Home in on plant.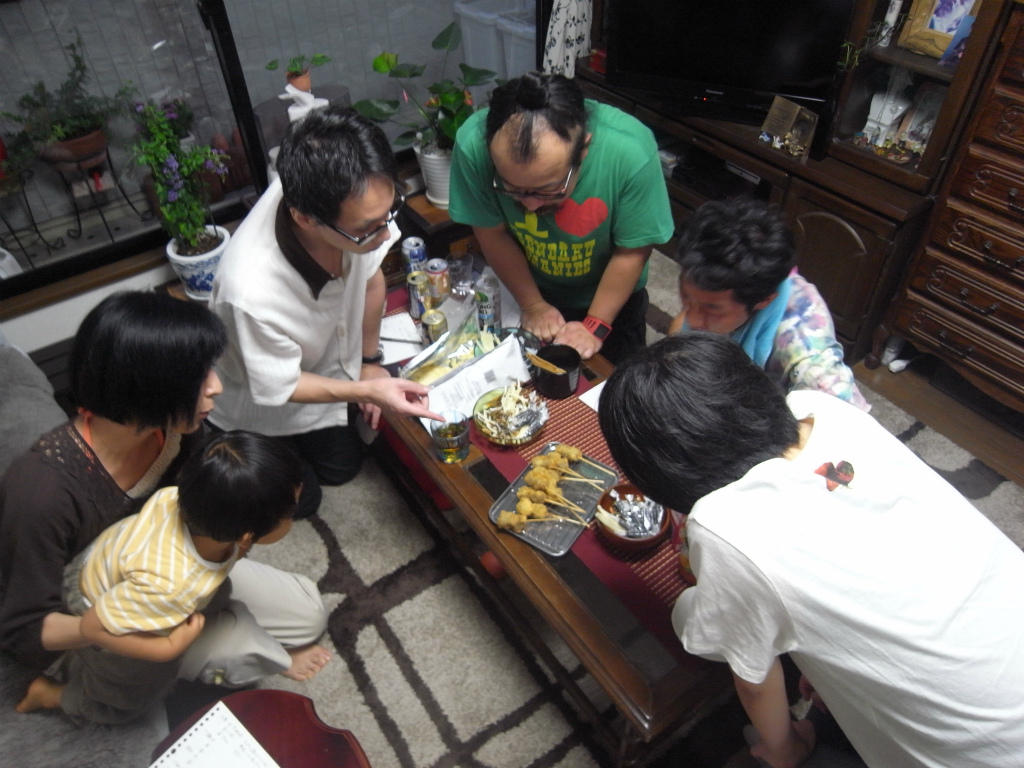
Homed in at (left=262, top=45, right=333, bottom=86).
